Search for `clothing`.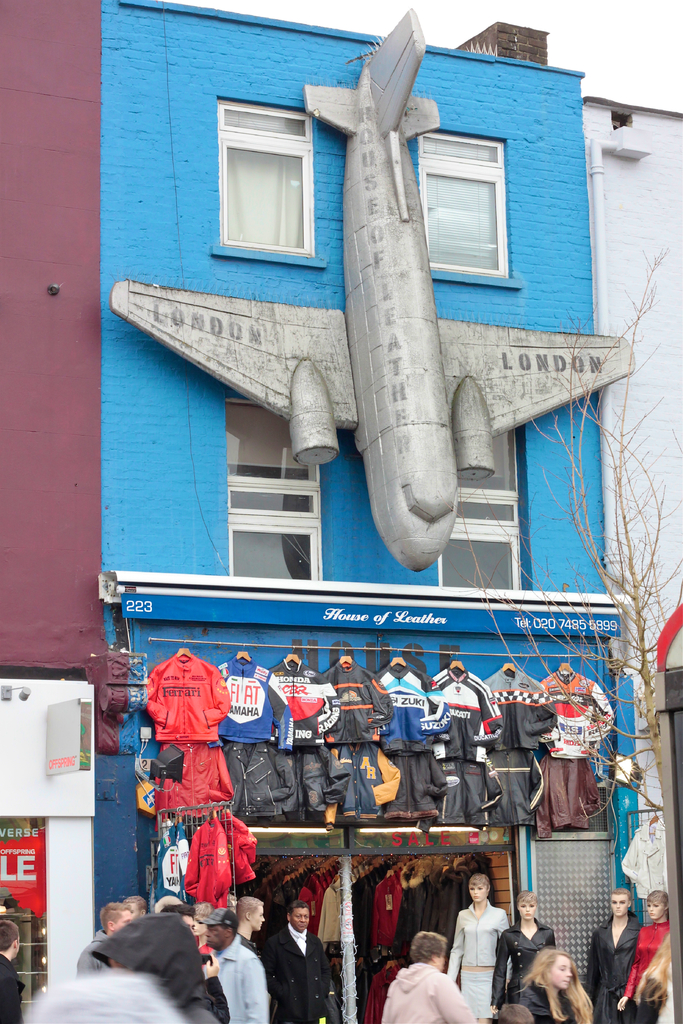
Found at (447, 902, 507, 1016).
